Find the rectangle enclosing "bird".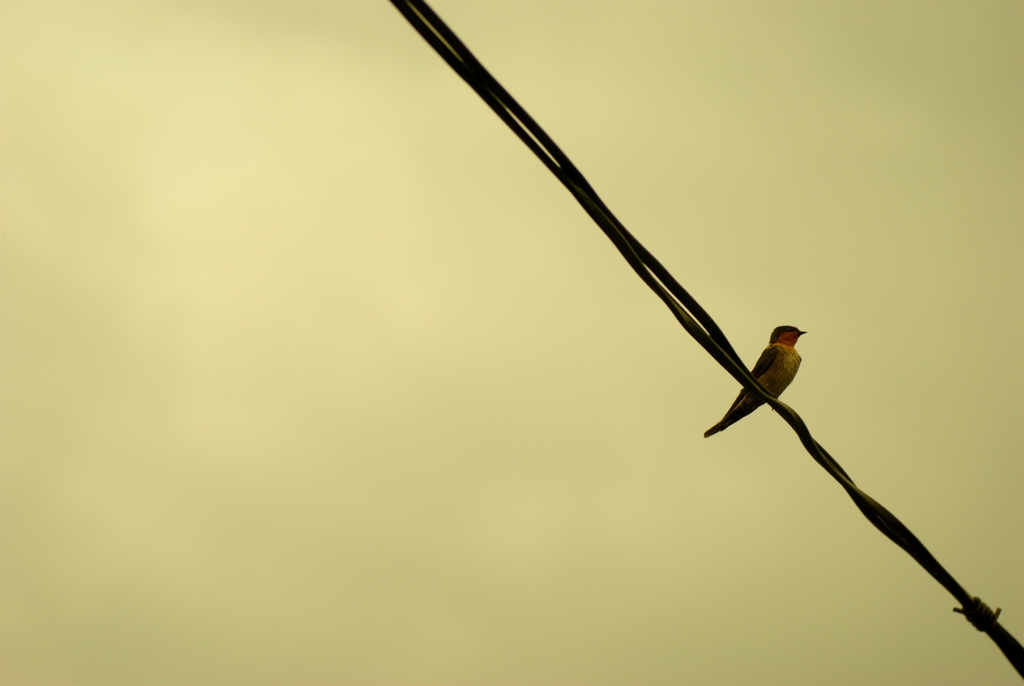
(701,321,809,440).
